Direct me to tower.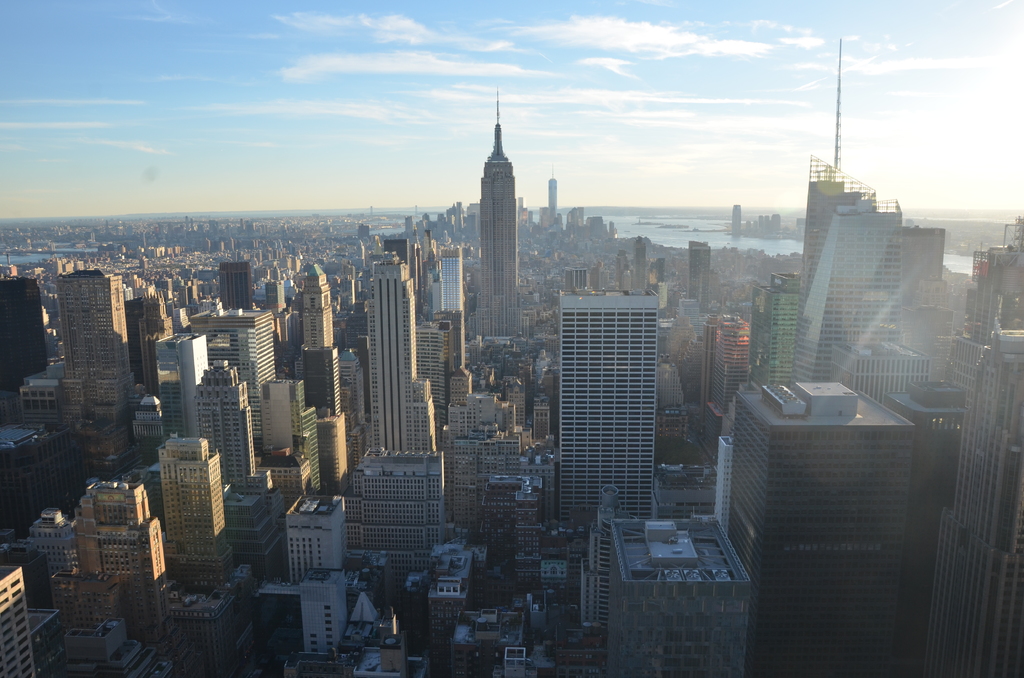
Direction: box(254, 380, 316, 488).
